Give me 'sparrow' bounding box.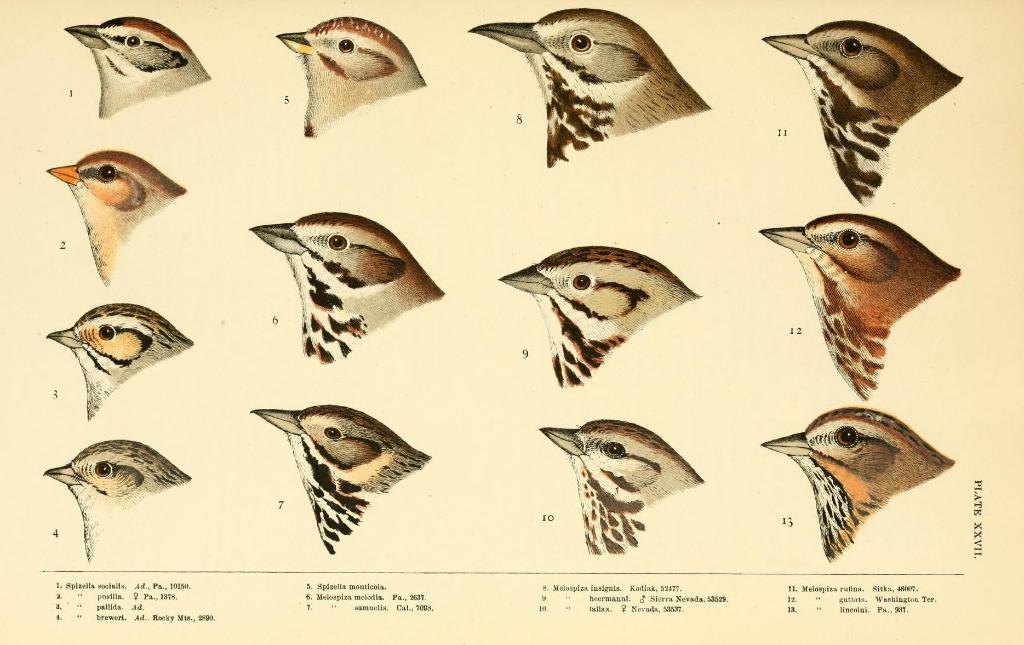
{"x1": 63, "y1": 9, "x2": 206, "y2": 114}.
